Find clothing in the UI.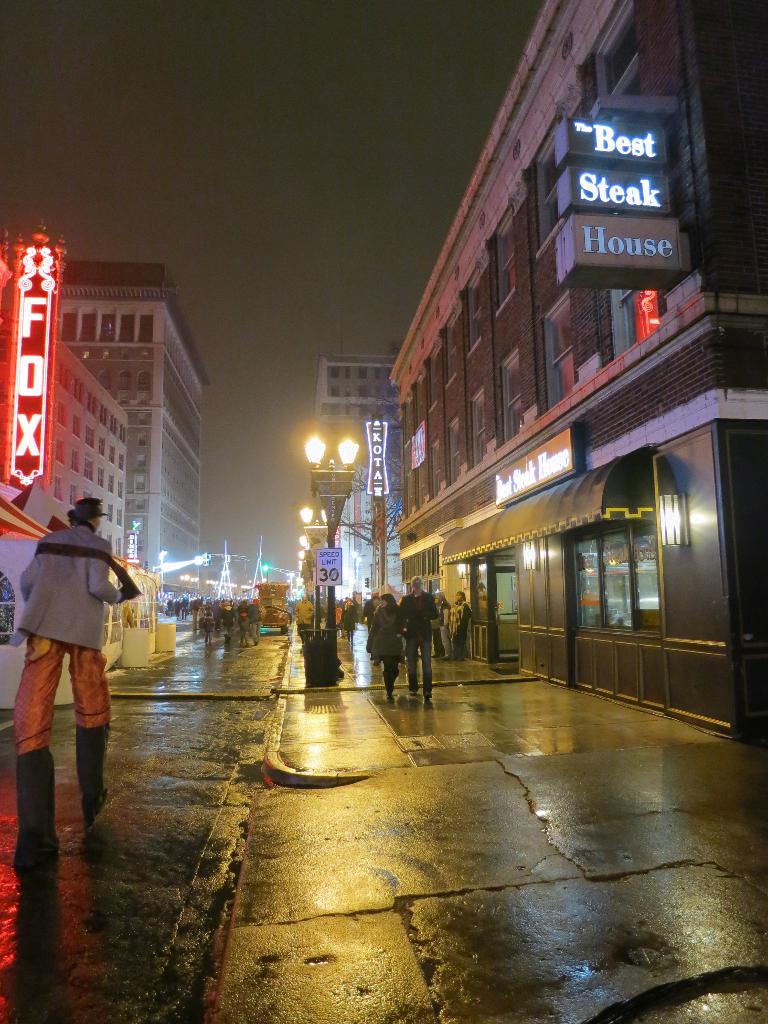
UI element at crop(404, 588, 446, 634).
